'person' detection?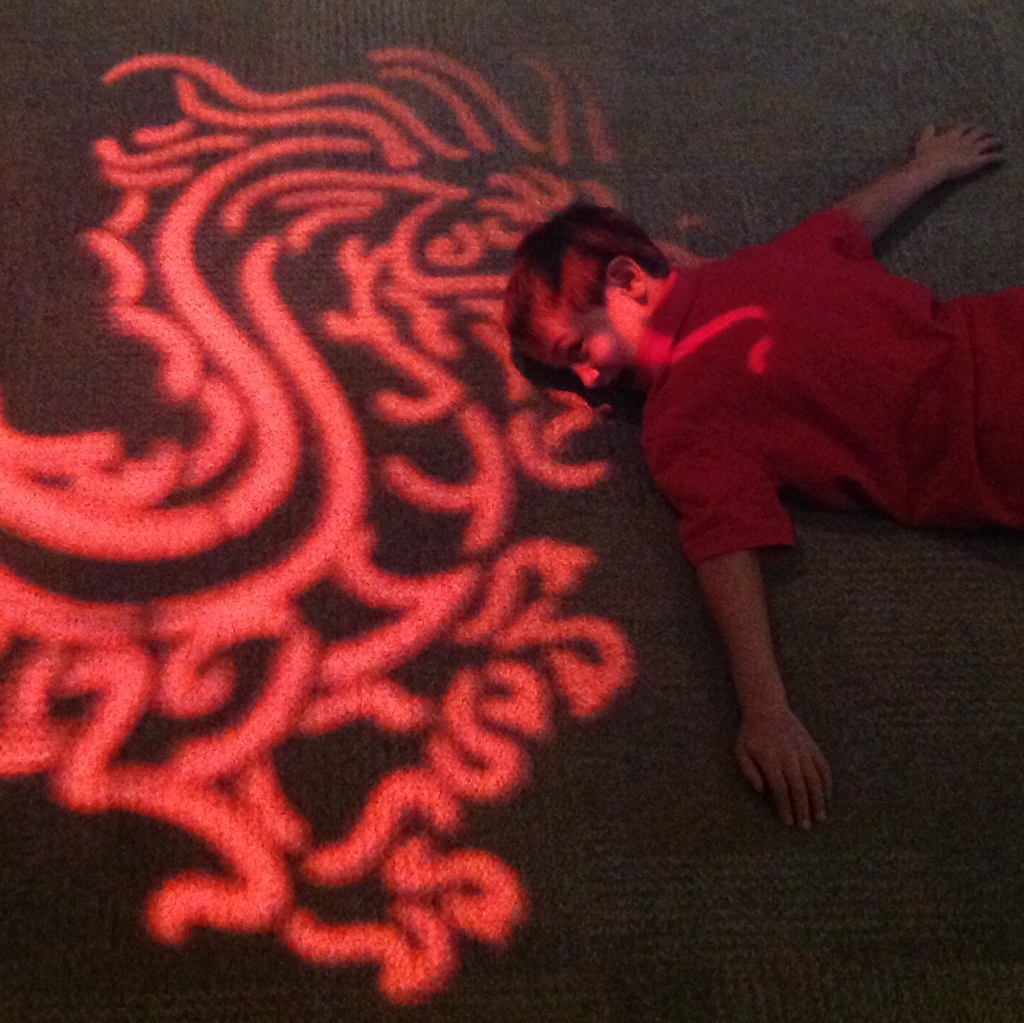
locate(511, 106, 1023, 853)
